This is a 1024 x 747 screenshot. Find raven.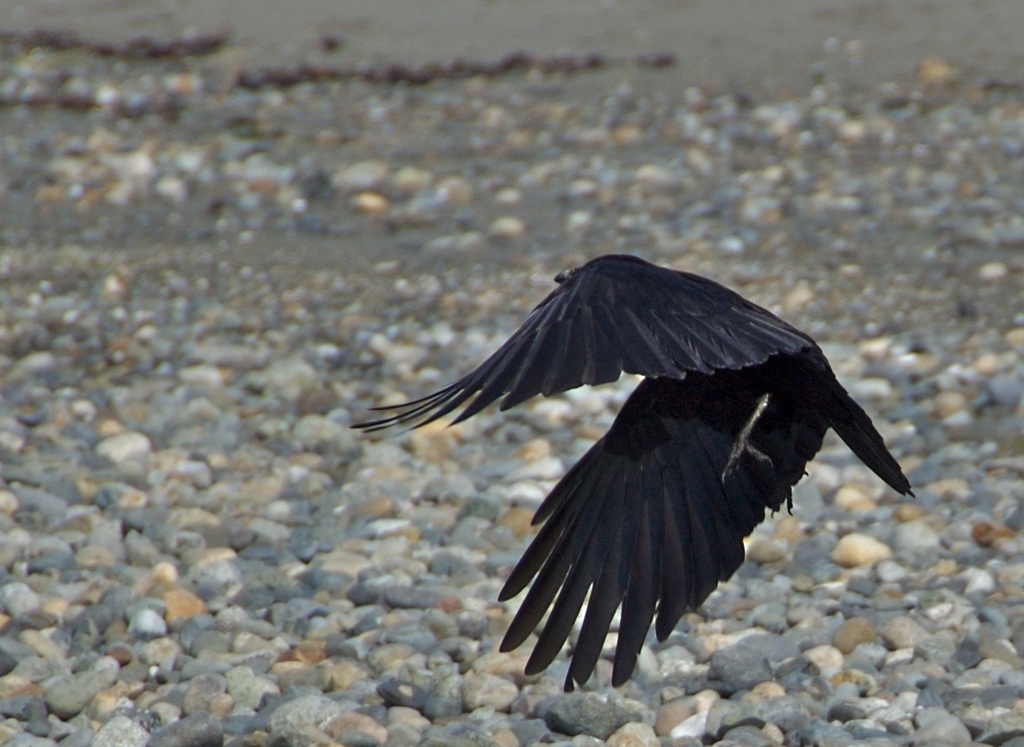
Bounding box: box=[347, 255, 936, 668].
